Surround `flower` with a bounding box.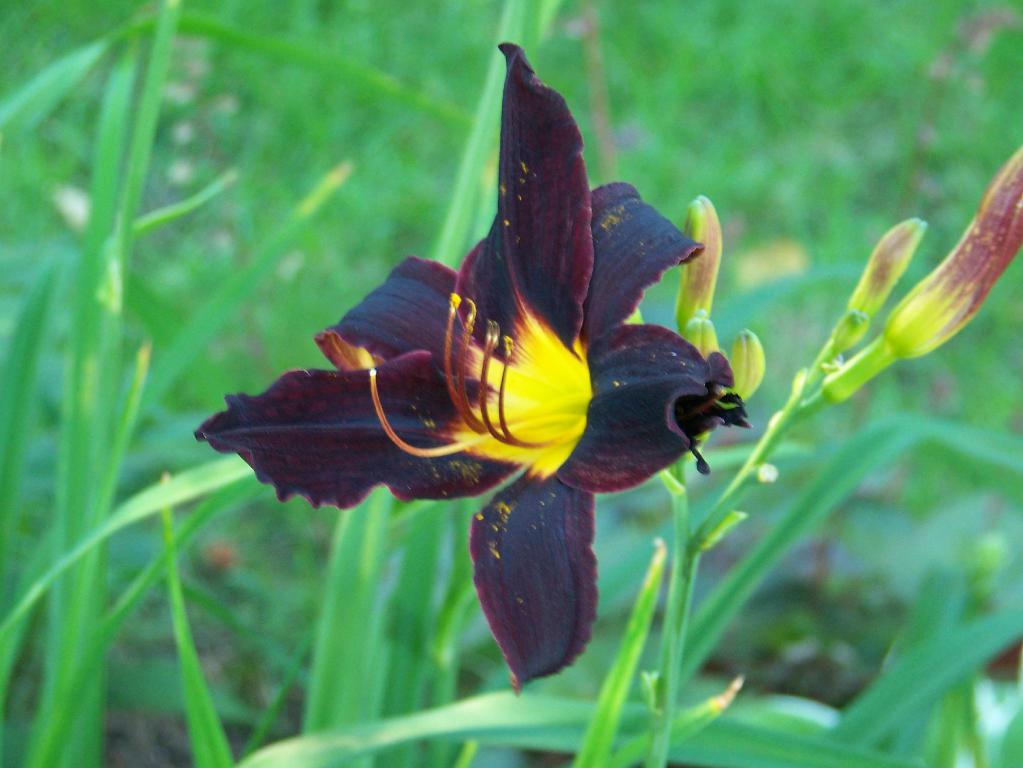
l=880, t=147, r=1022, b=361.
